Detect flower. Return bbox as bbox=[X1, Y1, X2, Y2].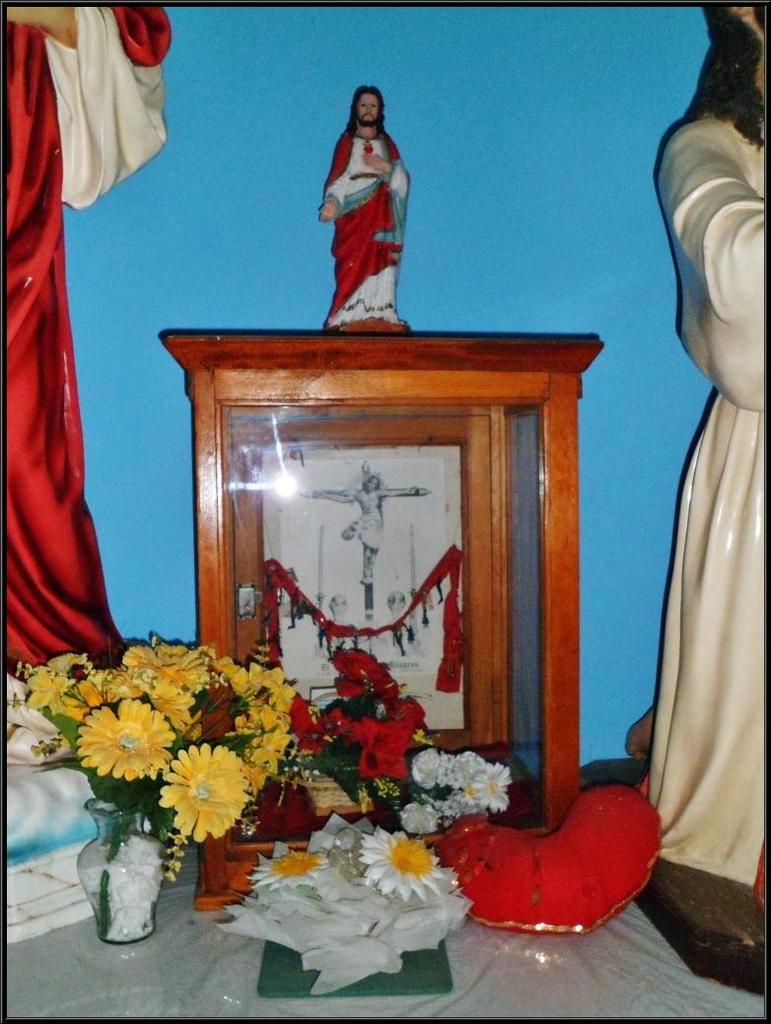
bbox=[467, 760, 514, 817].
